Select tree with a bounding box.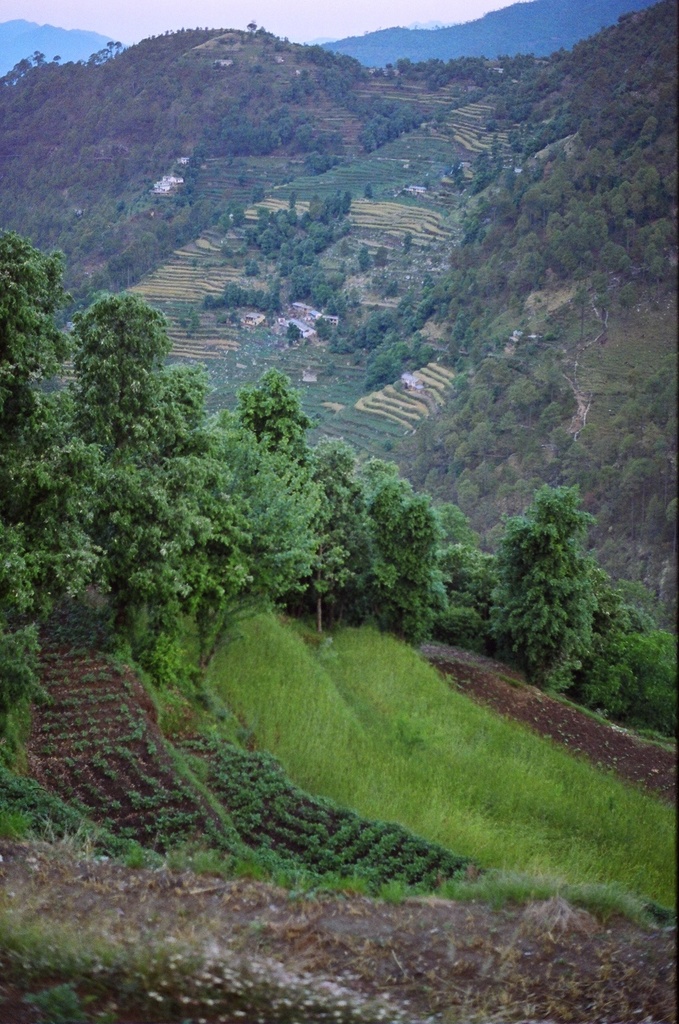
bbox=[573, 572, 650, 736].
